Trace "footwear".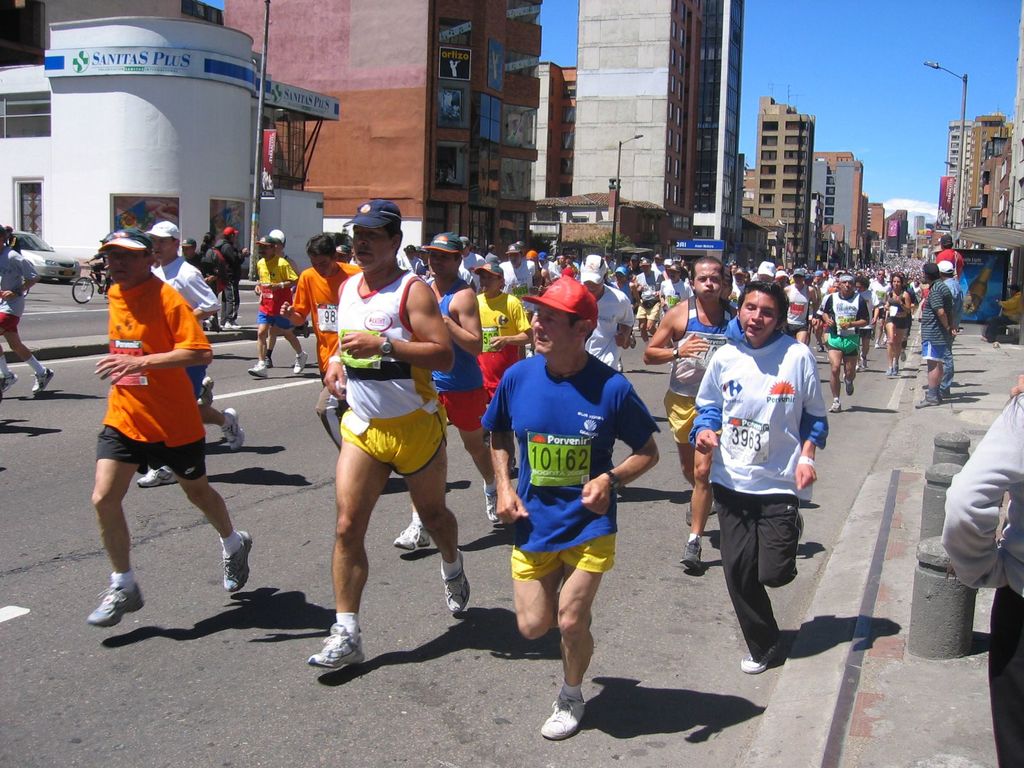
Traced to <region>616, 360, 623, 373</region>.
